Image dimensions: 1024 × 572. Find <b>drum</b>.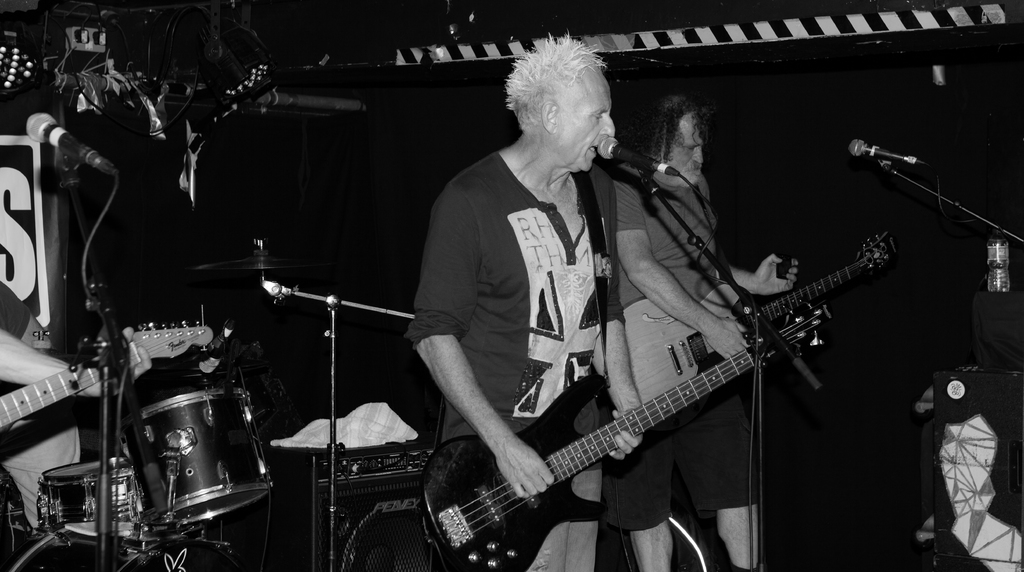
select_region(20, 454, 144, 527).
